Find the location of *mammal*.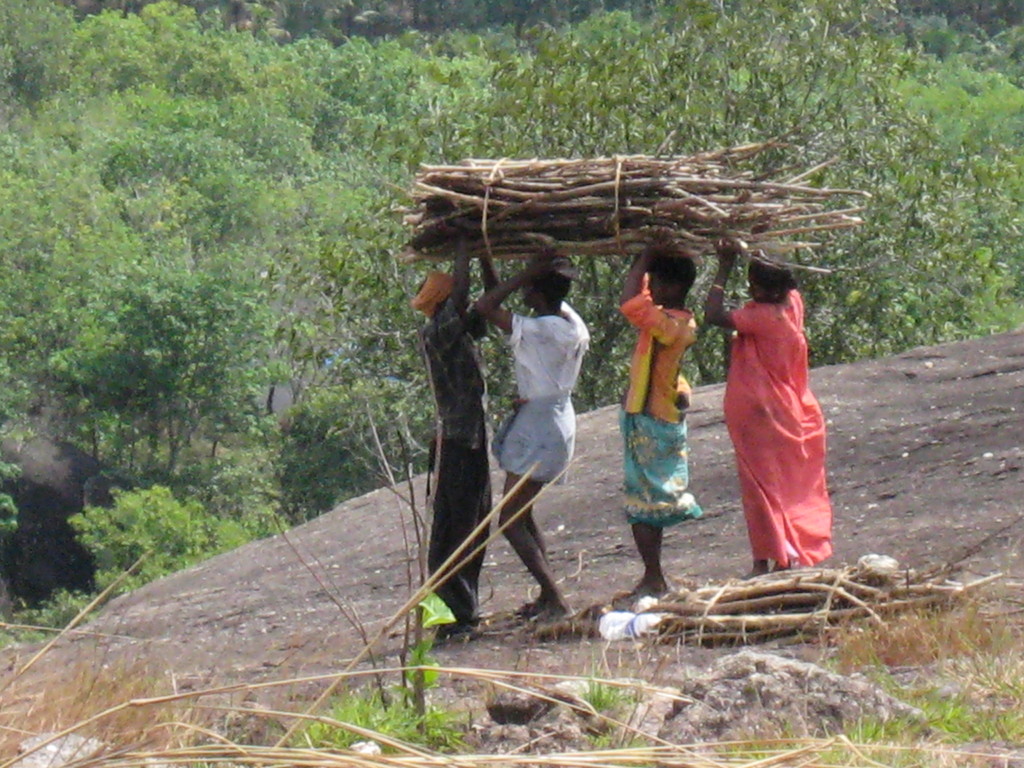
Location: [x1=486, y1=255, x2=599, y2=623].
